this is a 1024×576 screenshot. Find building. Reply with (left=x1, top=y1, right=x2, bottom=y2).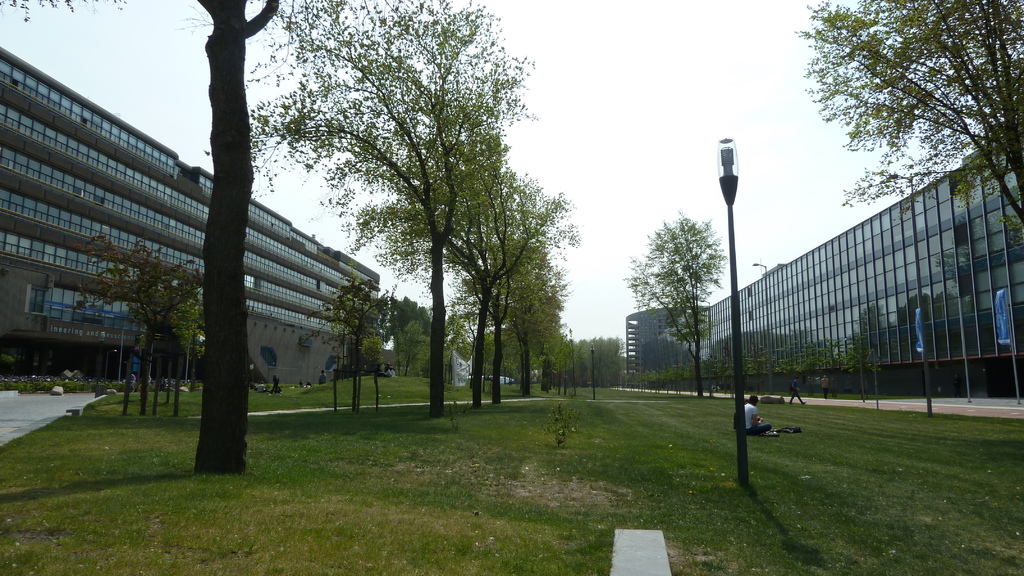
(left=686, top=141, right=1023, bottom=394).
